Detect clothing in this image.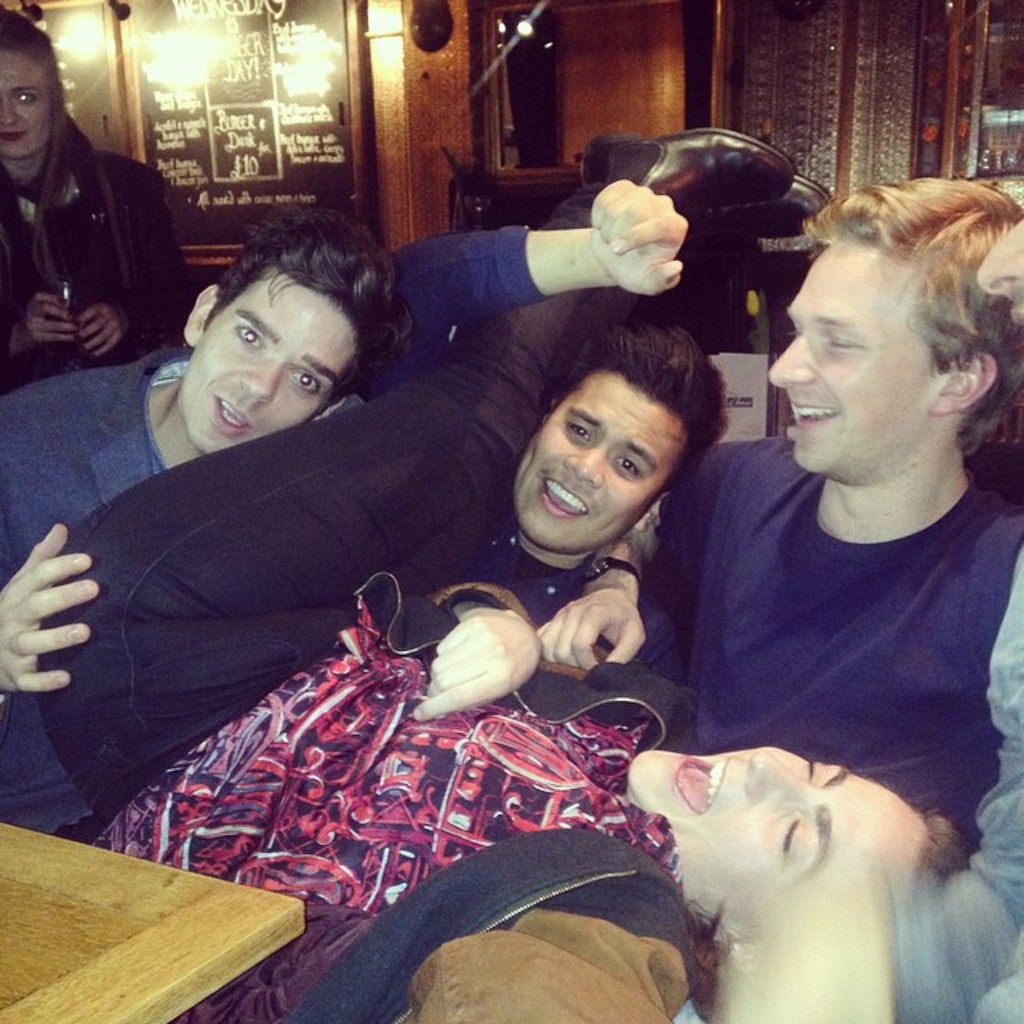
Detection: pyautogui.locateOnScreen(656, 437, 1022, 925).
